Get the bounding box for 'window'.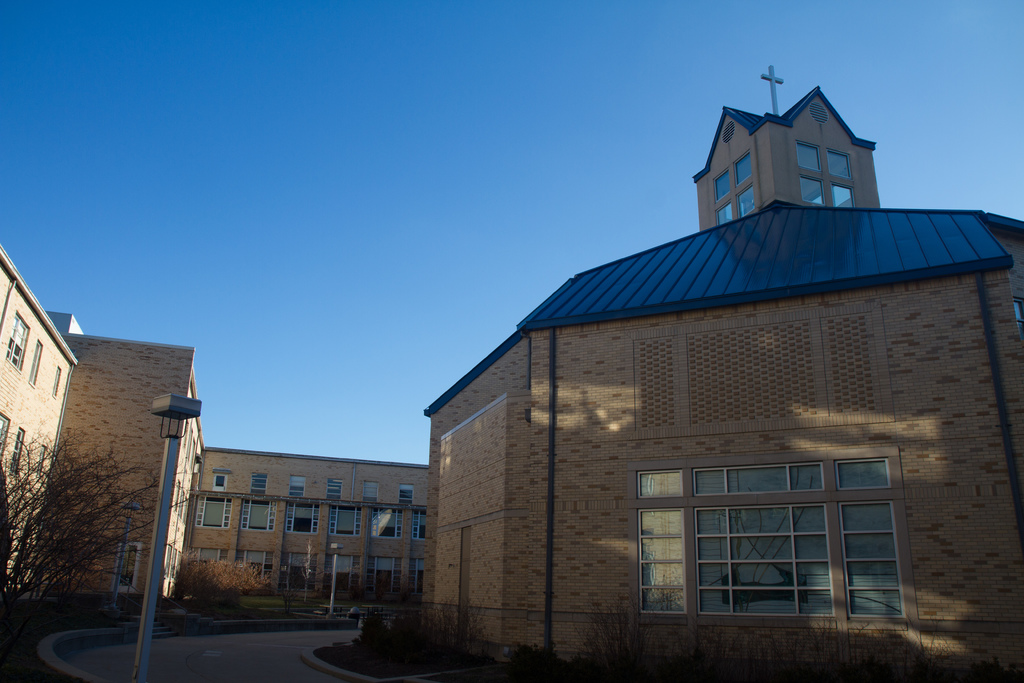
(4,308,38,372).
